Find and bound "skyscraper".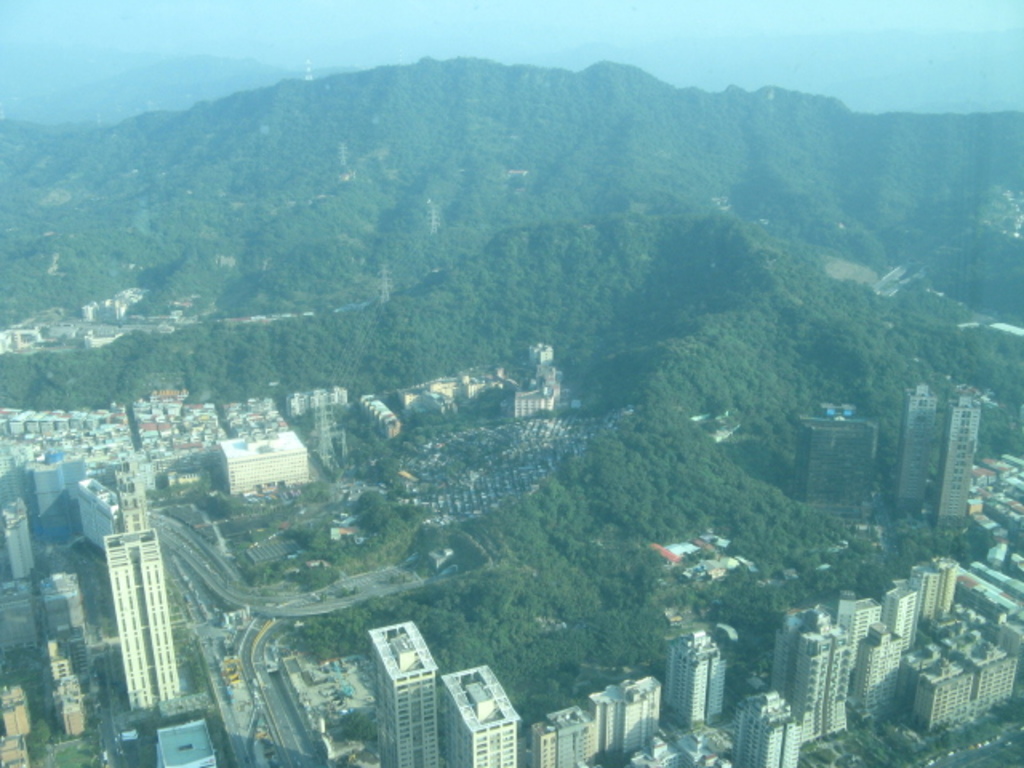
Bound: left=770, top=606, right=850, bottom=733.
